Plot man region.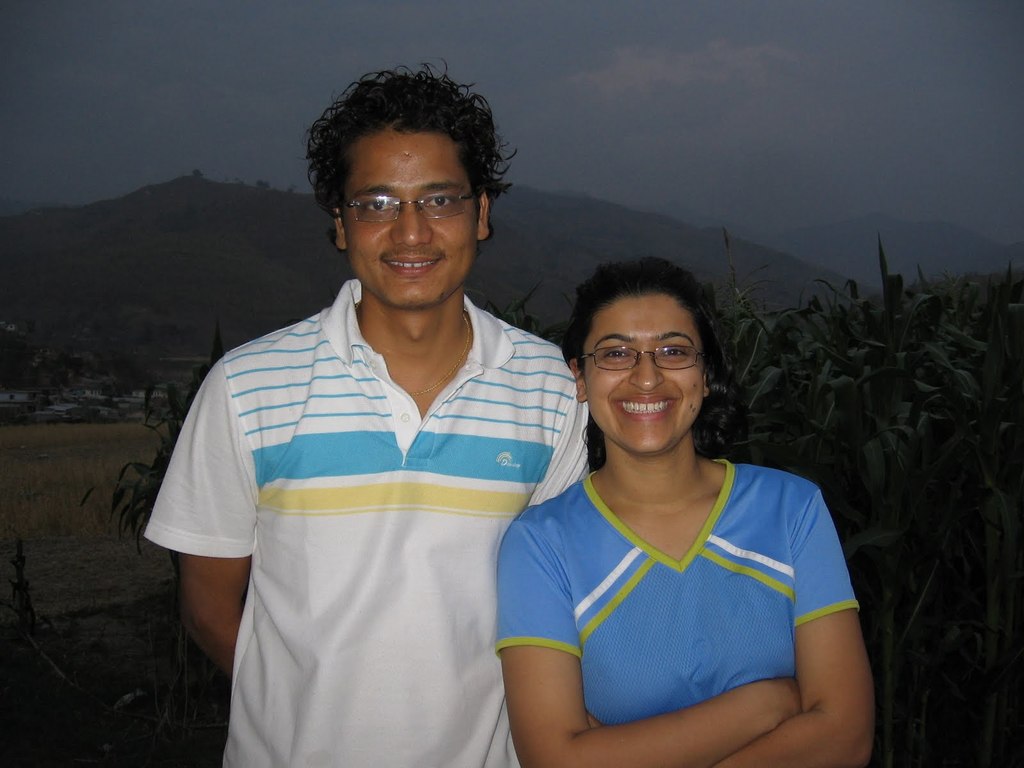
Plotted at 150 72 605 754.
